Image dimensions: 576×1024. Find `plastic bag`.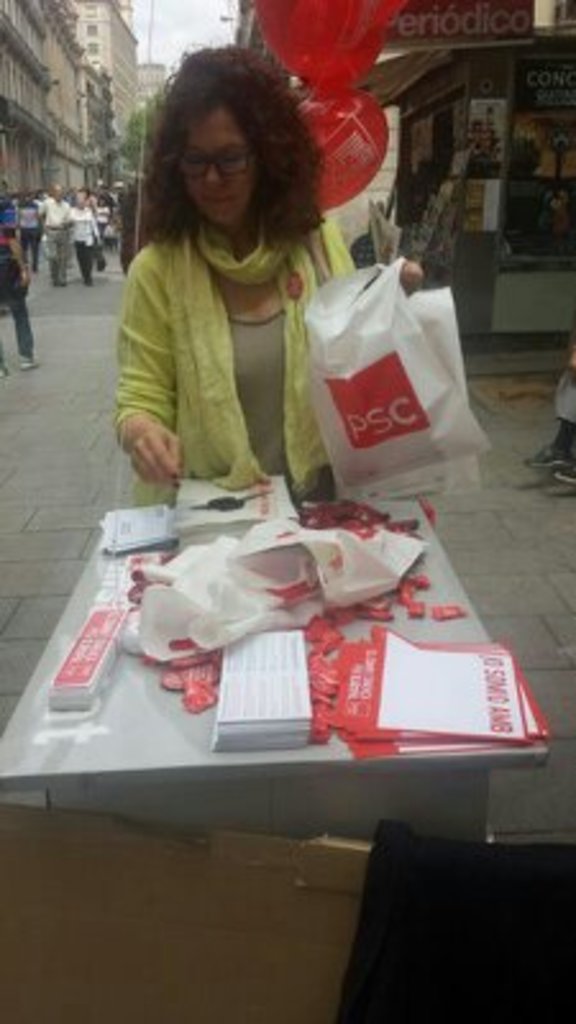
[133, 553, 289, 668].
